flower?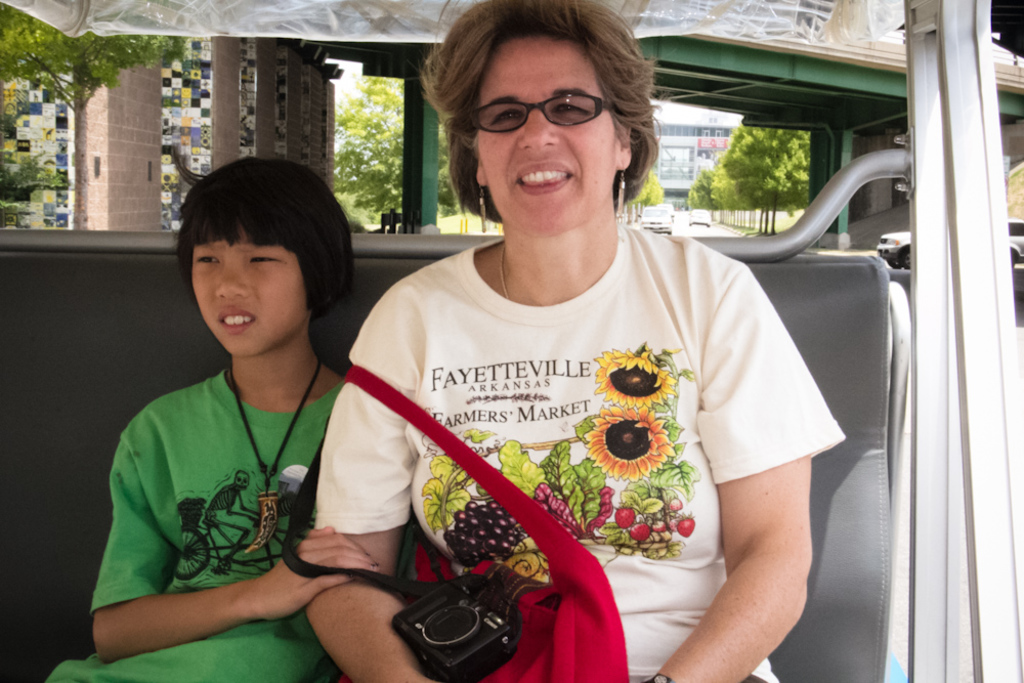
detection(581, 405, 667, 495)
